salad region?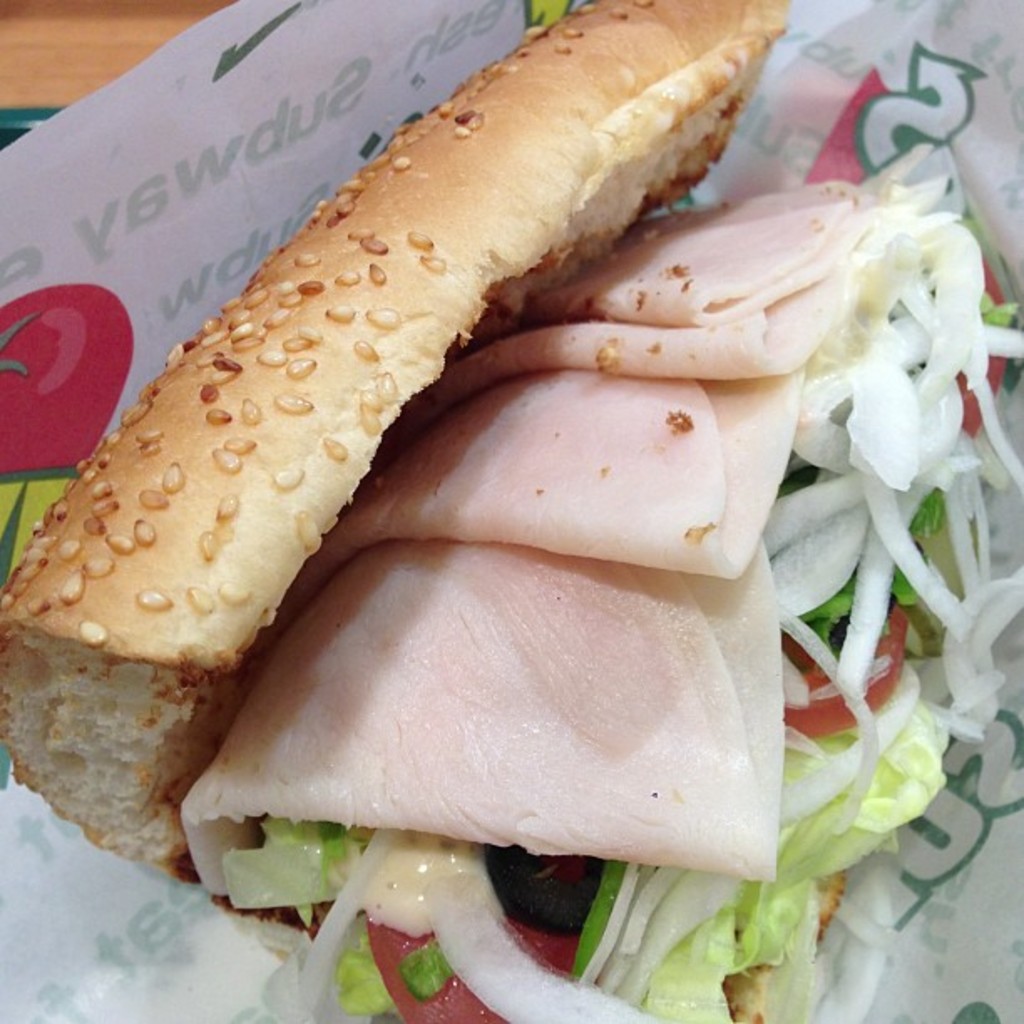
[0,0,1022,1022]
